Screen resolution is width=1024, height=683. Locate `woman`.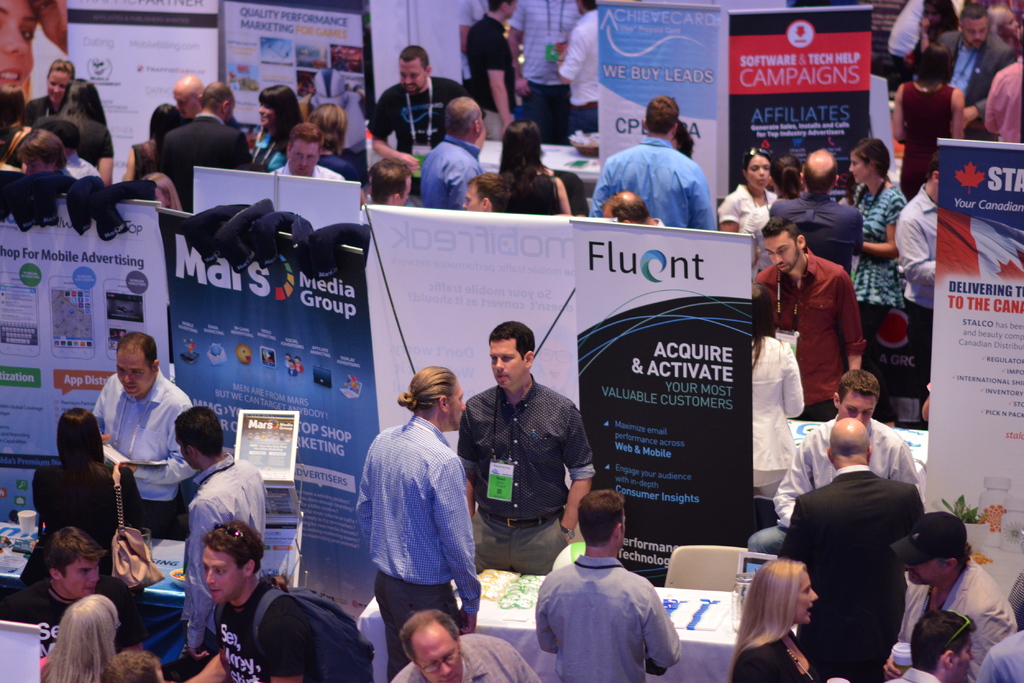
x1=24 y1=56 x2=75 y2=122.
